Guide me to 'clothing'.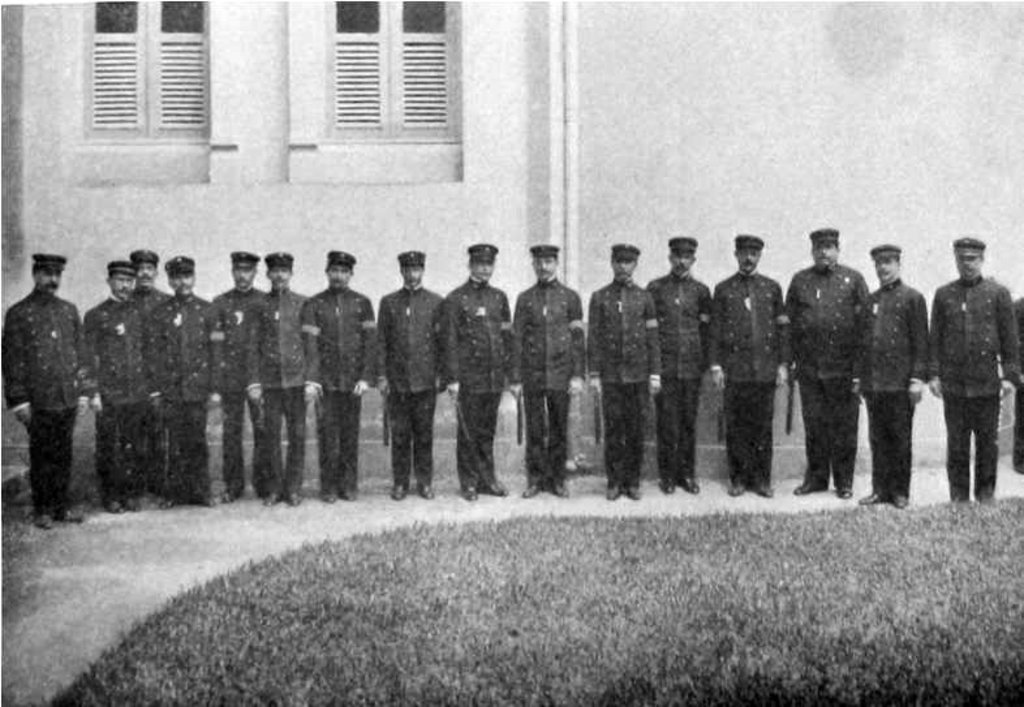
Guidance: (869,275,932,497).
